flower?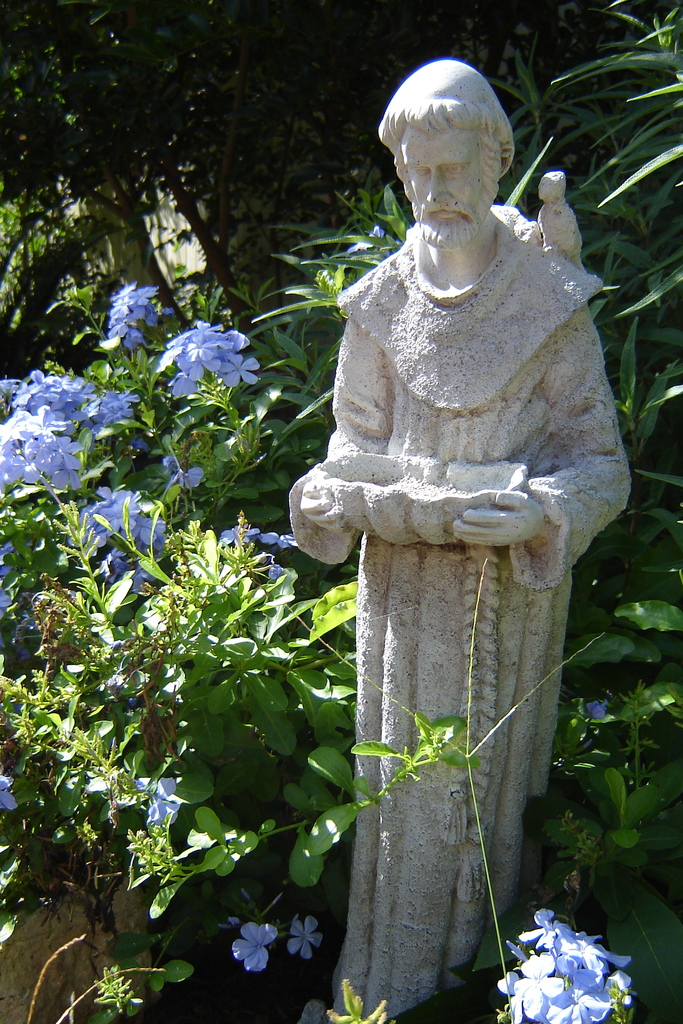
l=161, t=452, r=212, b=495
